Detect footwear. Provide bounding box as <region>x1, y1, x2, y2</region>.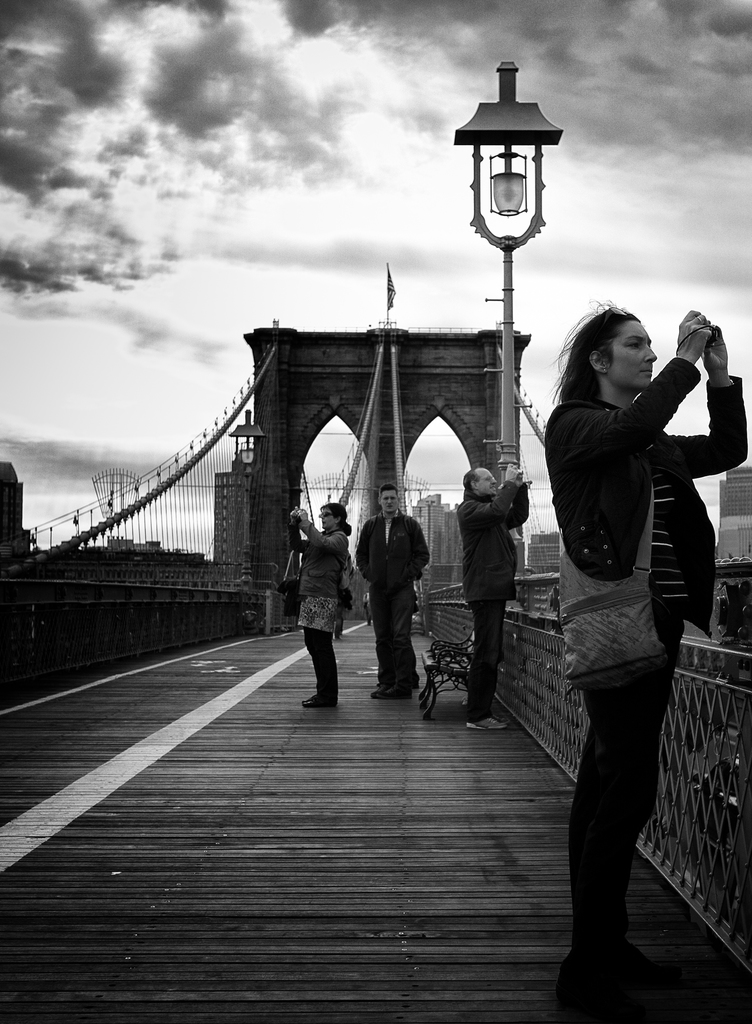
<region>554, 948, 708, 1015</region>.
